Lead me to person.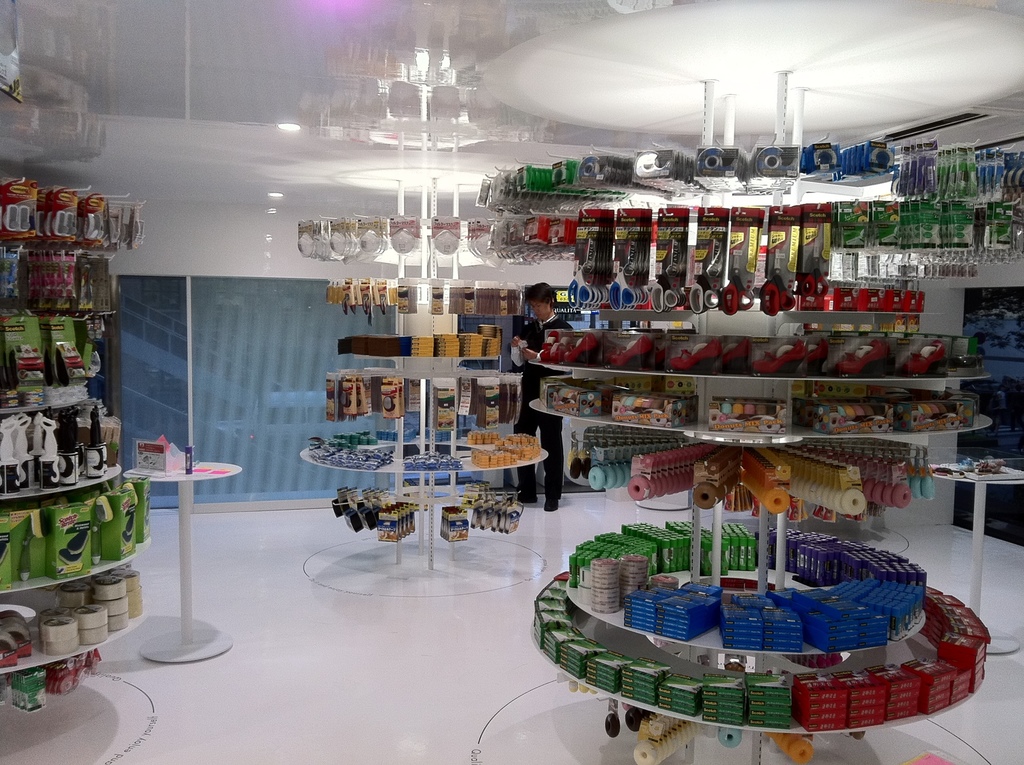
Lead to BBox(508, 281, 573, 512).
